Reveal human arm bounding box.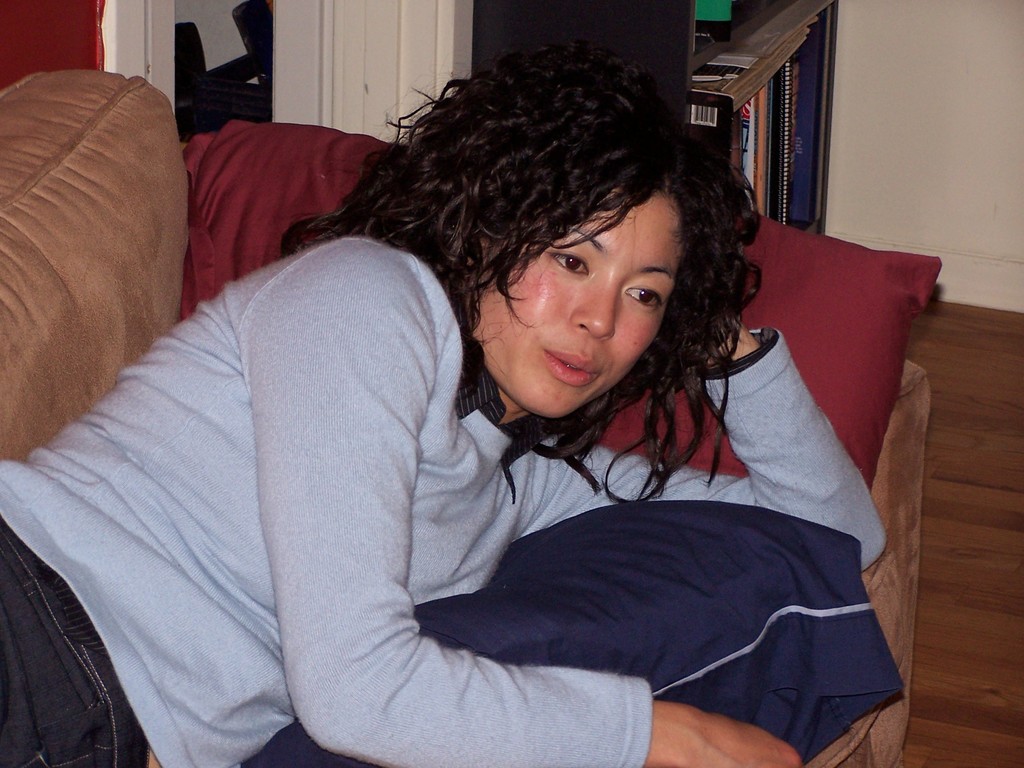
Revealed: pyautogui.locateOnScreen(505, 304, 888, 542).
